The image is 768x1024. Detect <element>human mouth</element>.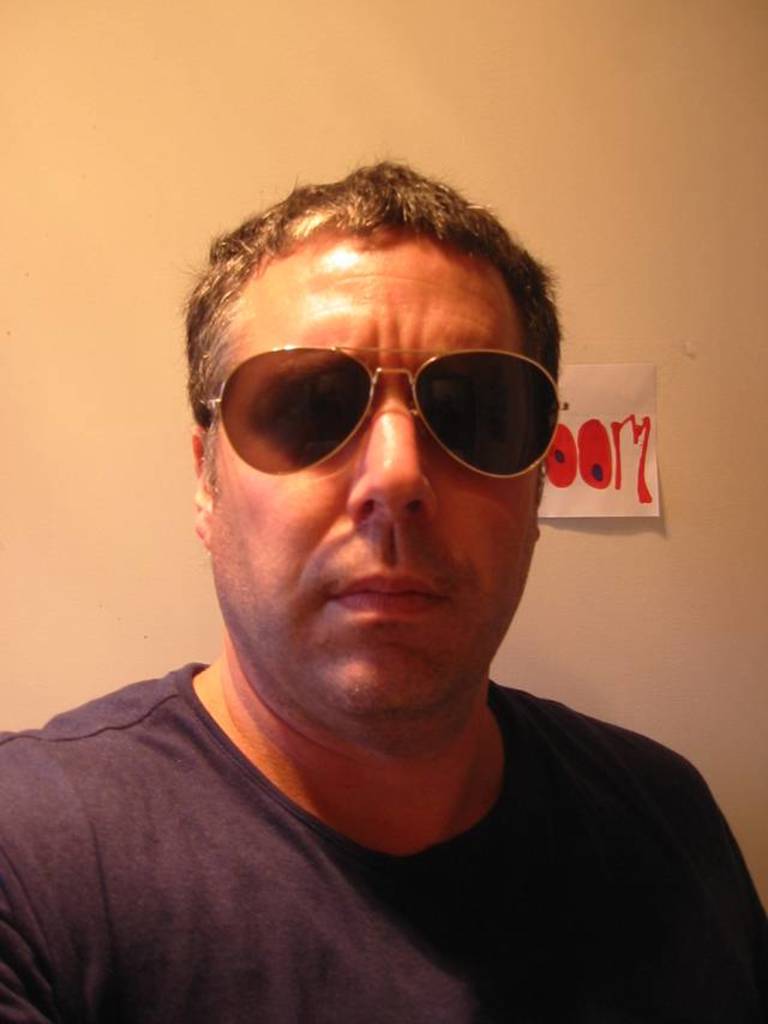
Detection: region(336, 565, 445, 621).
